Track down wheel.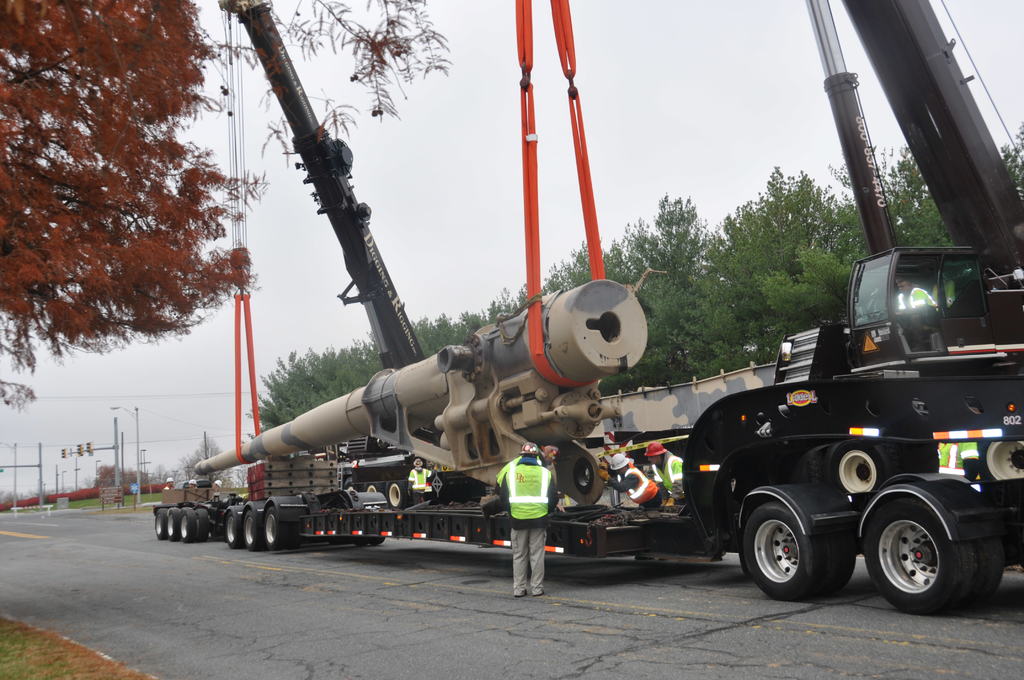
Tracked to 979, 537, 1005, 604.
